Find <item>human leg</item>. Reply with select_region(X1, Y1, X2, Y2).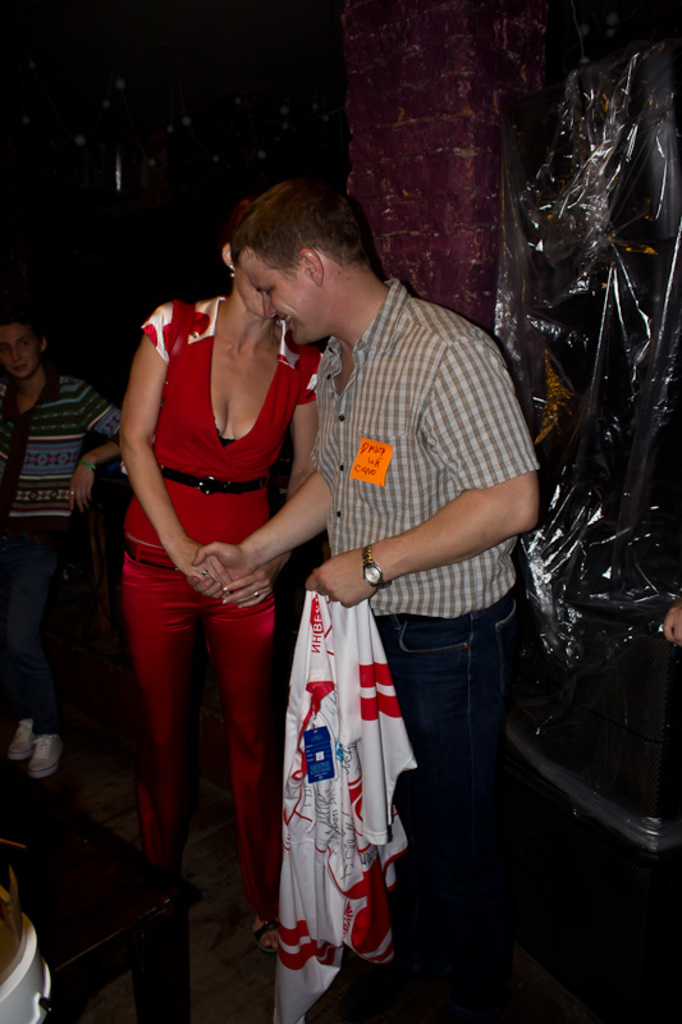
select_region(0, 517, 44, 762).
